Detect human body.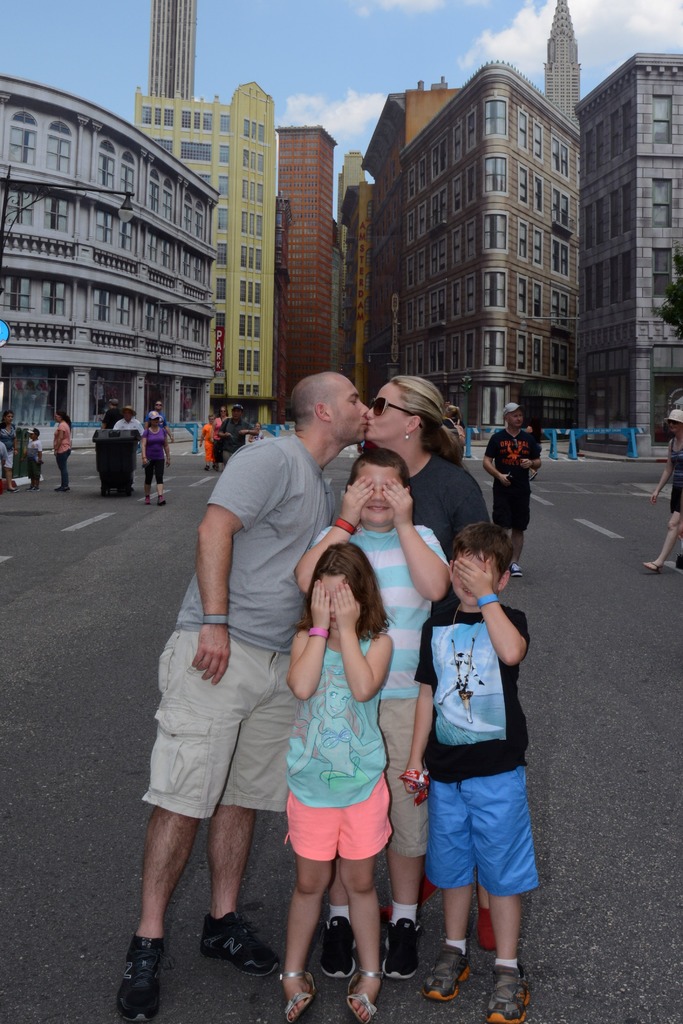
Detected at rect(303, 524, 471, 981).
